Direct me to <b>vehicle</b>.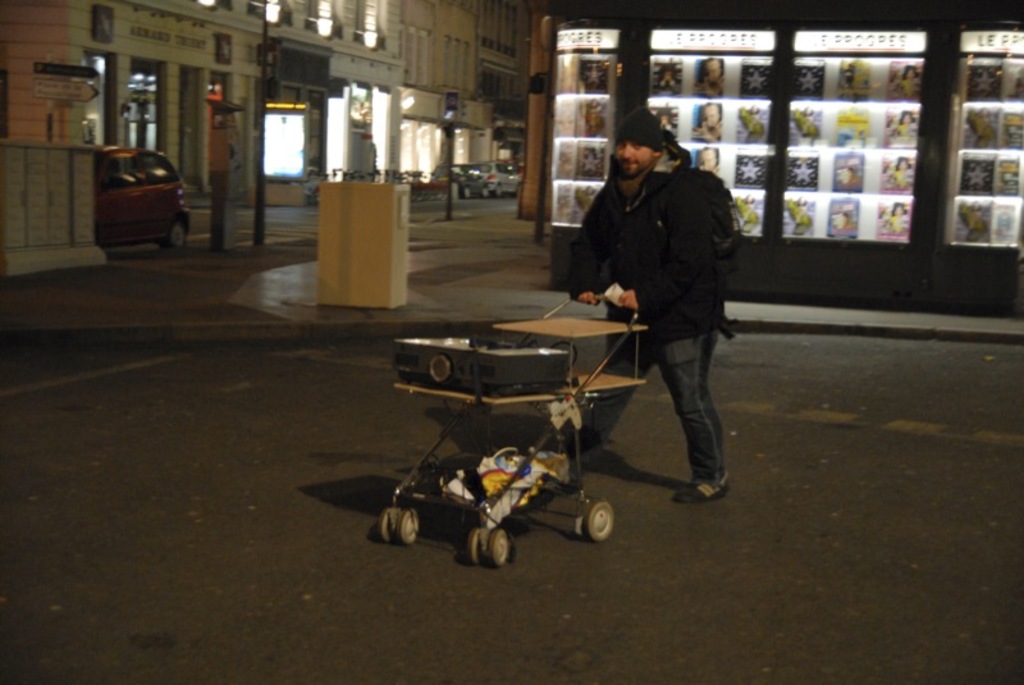
Direction: (left=480, top=159, right=524, bottom=198).
